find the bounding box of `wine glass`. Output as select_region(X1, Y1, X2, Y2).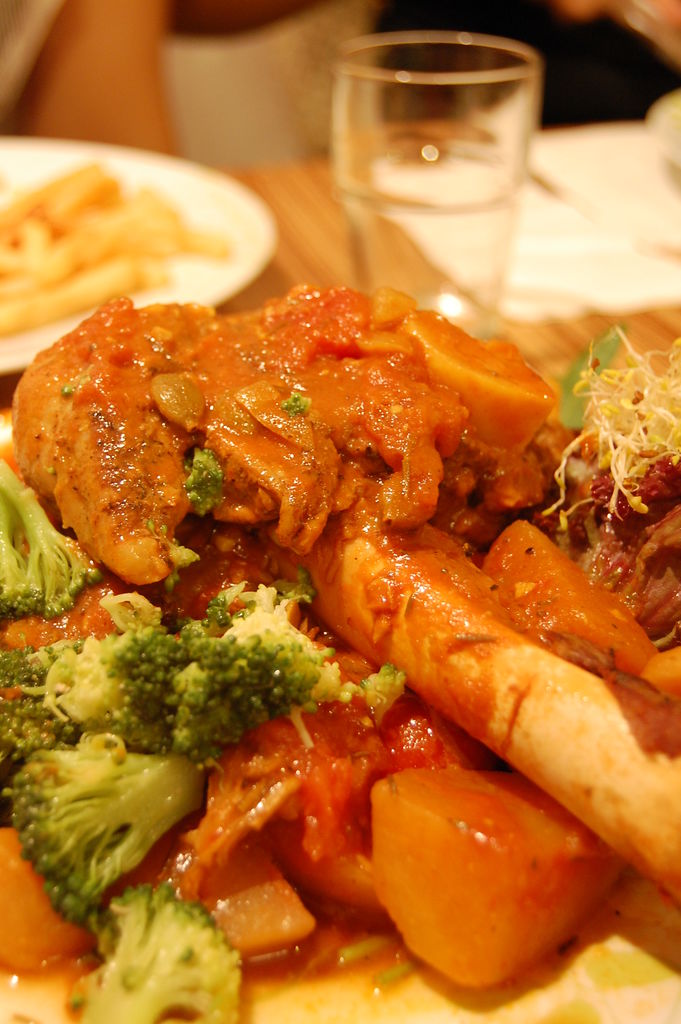
select_region(322, 32, 537, 354).
